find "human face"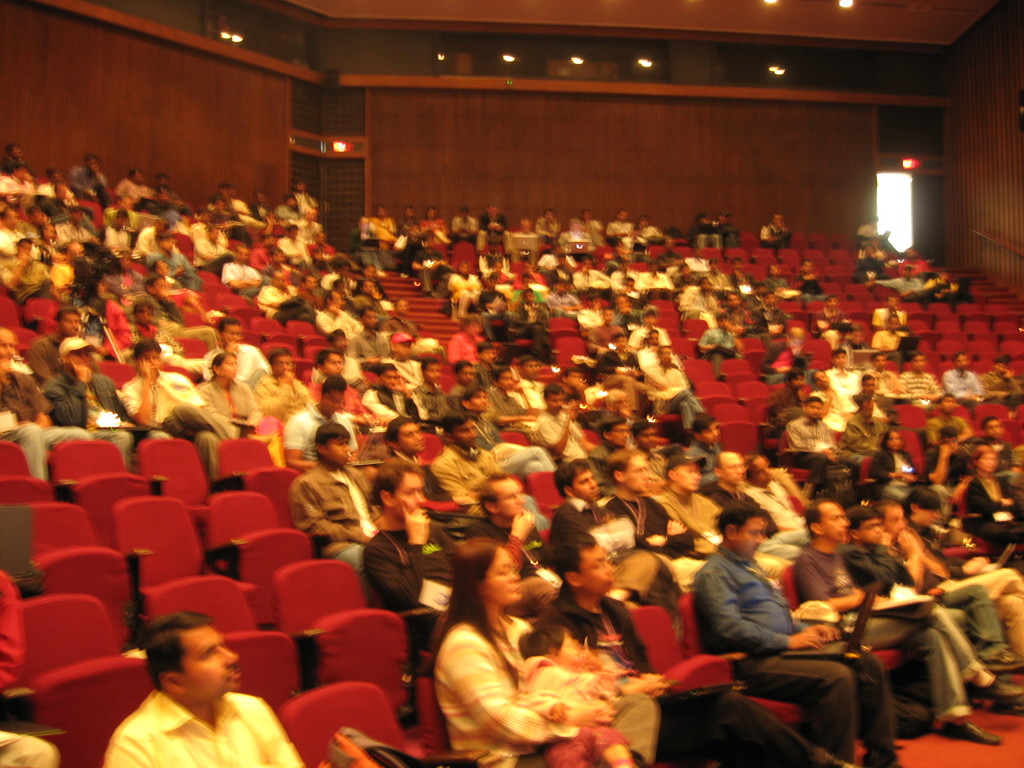
[632,459,646,490]
